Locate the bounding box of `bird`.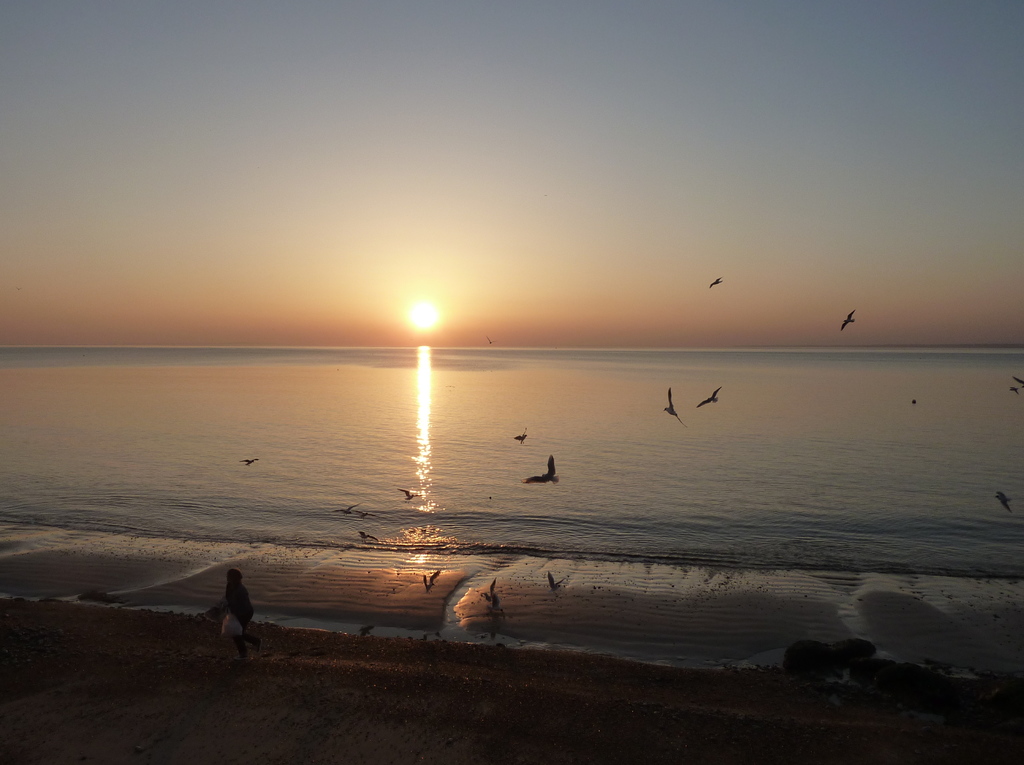
Bounding box: [996,483,1012,511].
